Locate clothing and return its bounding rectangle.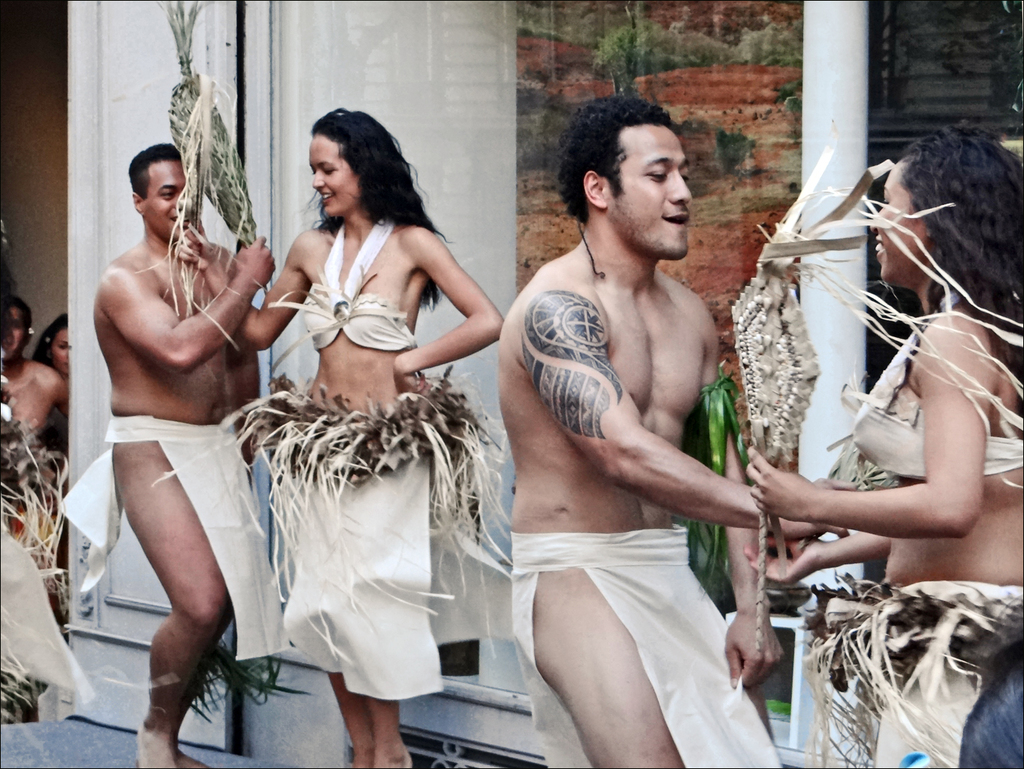
BBox(502, 528, 788, 768).
